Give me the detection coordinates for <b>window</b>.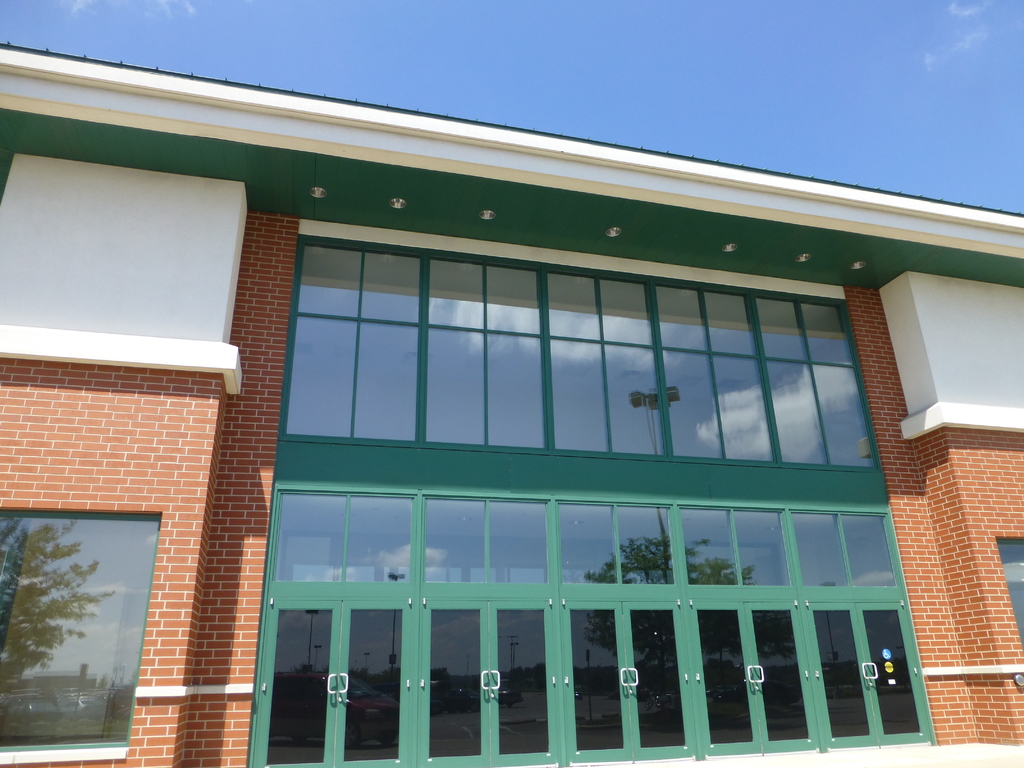
l=994, t=532, r=1023, b=651.
